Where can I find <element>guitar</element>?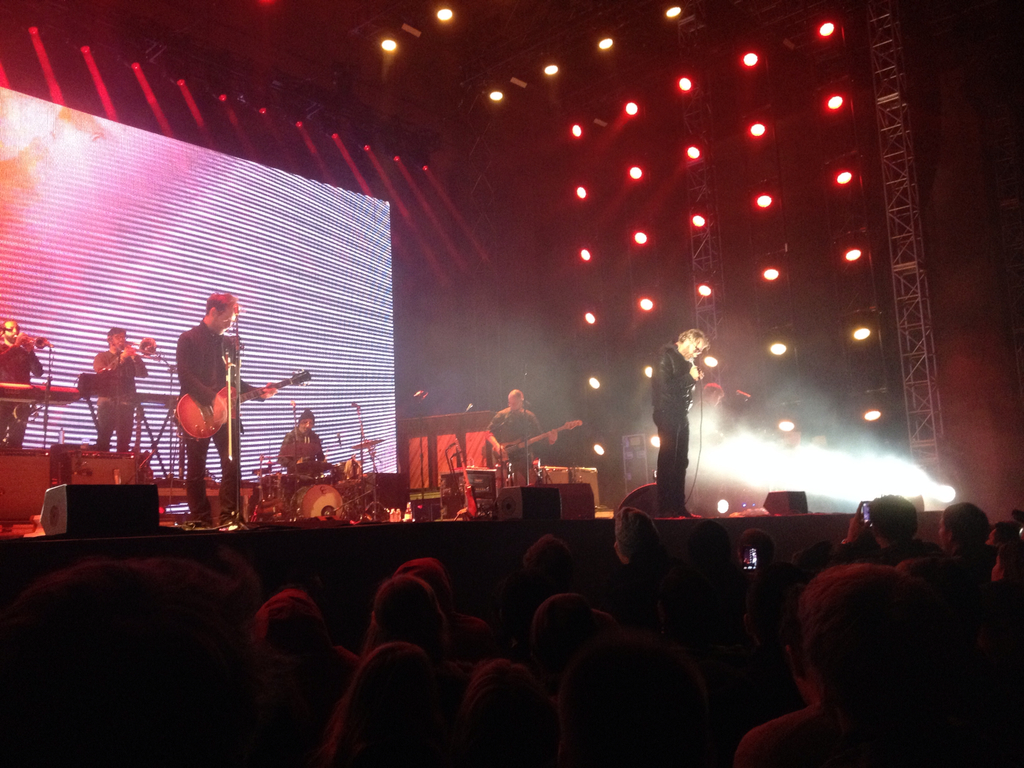
You can find it at pyautogui.locateOnScreen(481, 415, 588, 470).
